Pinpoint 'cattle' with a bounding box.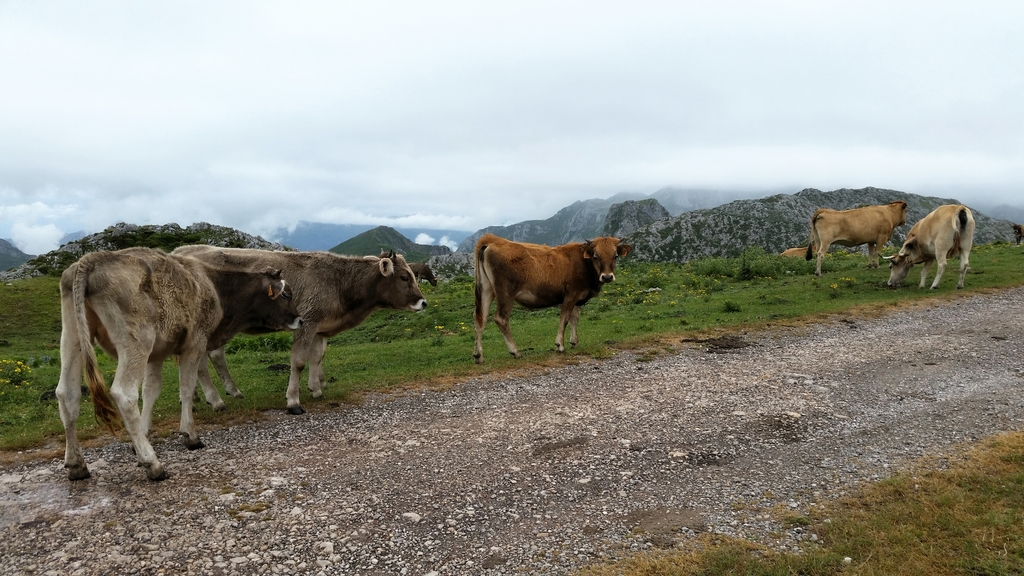
rect(876, 202, 975, 293).
